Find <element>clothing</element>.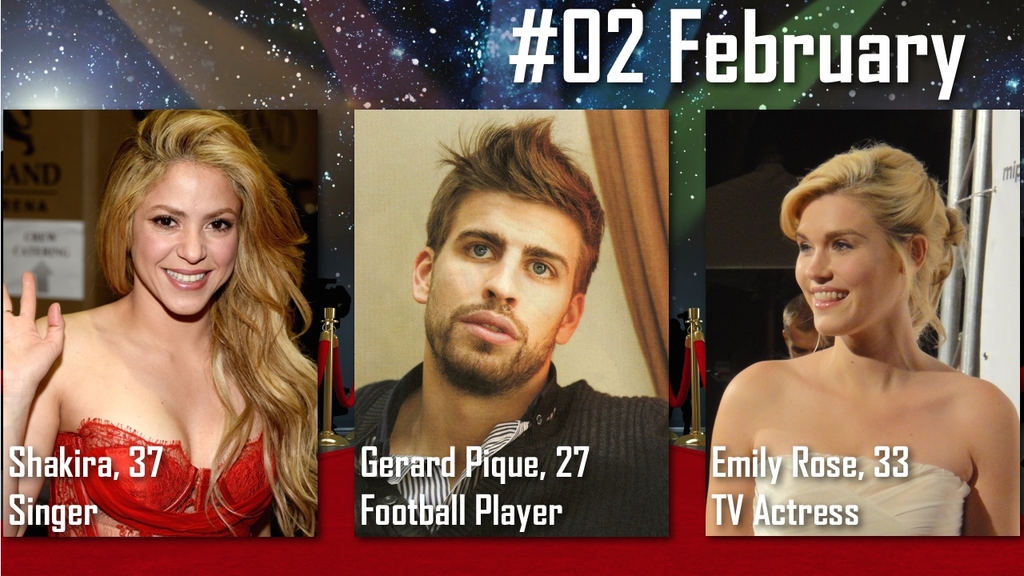
337,325,677,532.
